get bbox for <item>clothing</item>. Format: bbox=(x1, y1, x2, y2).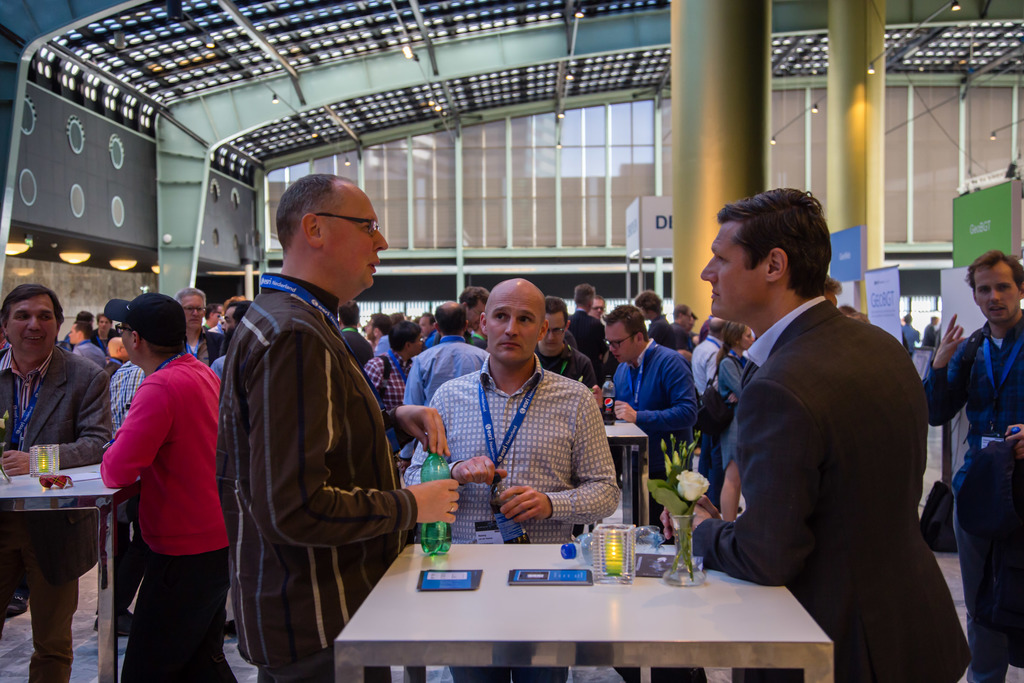
bbox=(691, 331, 724, 454).
